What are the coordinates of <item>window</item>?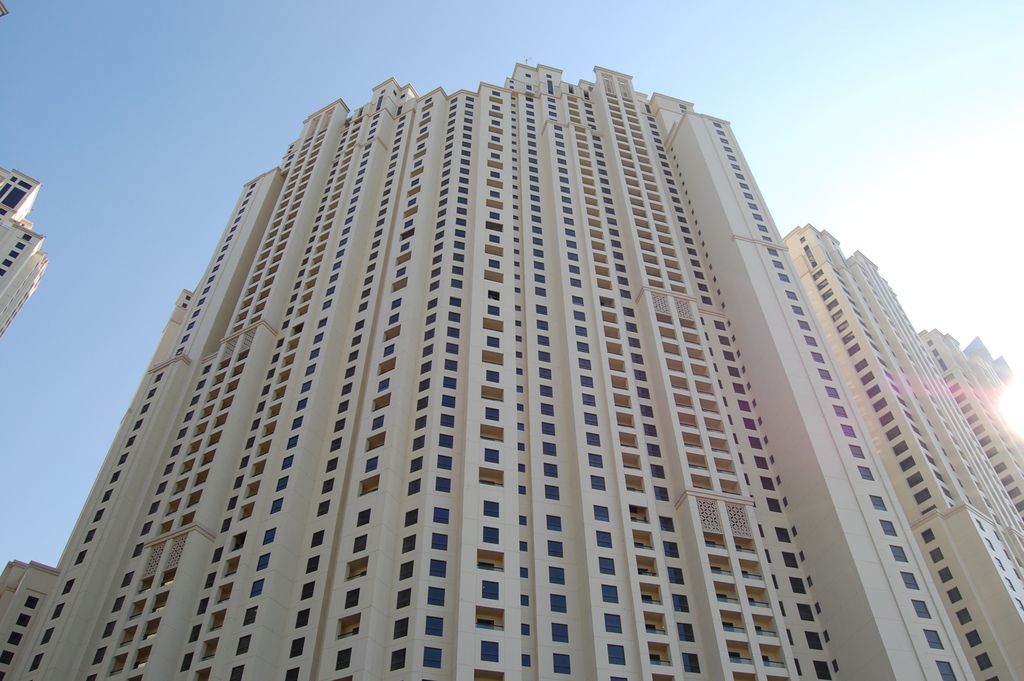
box=[718, 138, 730, 147].
